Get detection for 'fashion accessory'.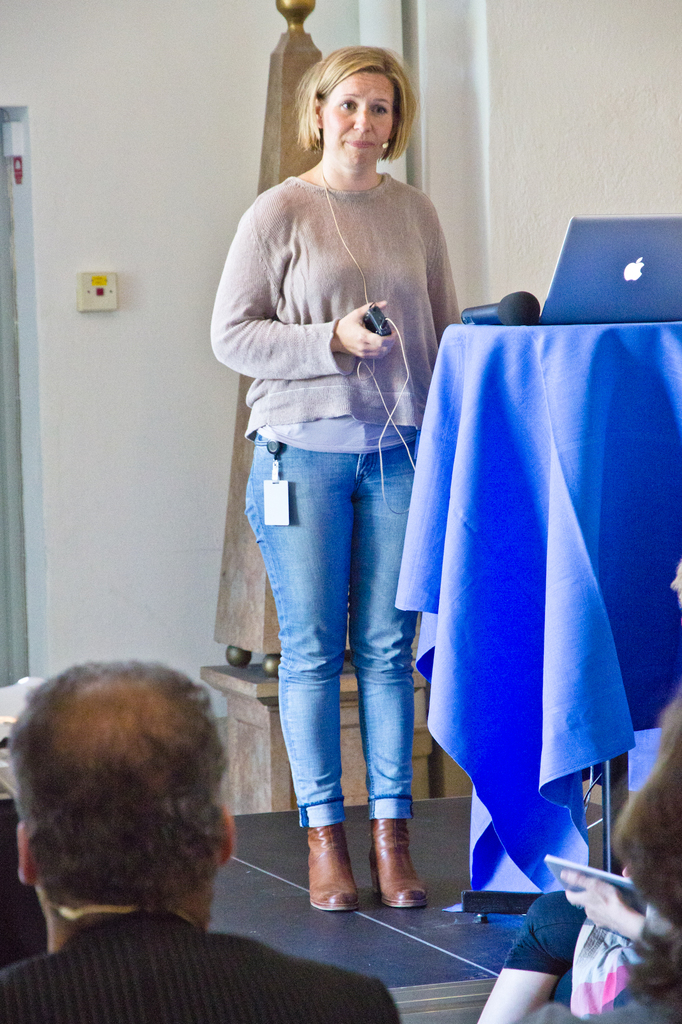
Detection: box=[309, 817, 358, 917].
